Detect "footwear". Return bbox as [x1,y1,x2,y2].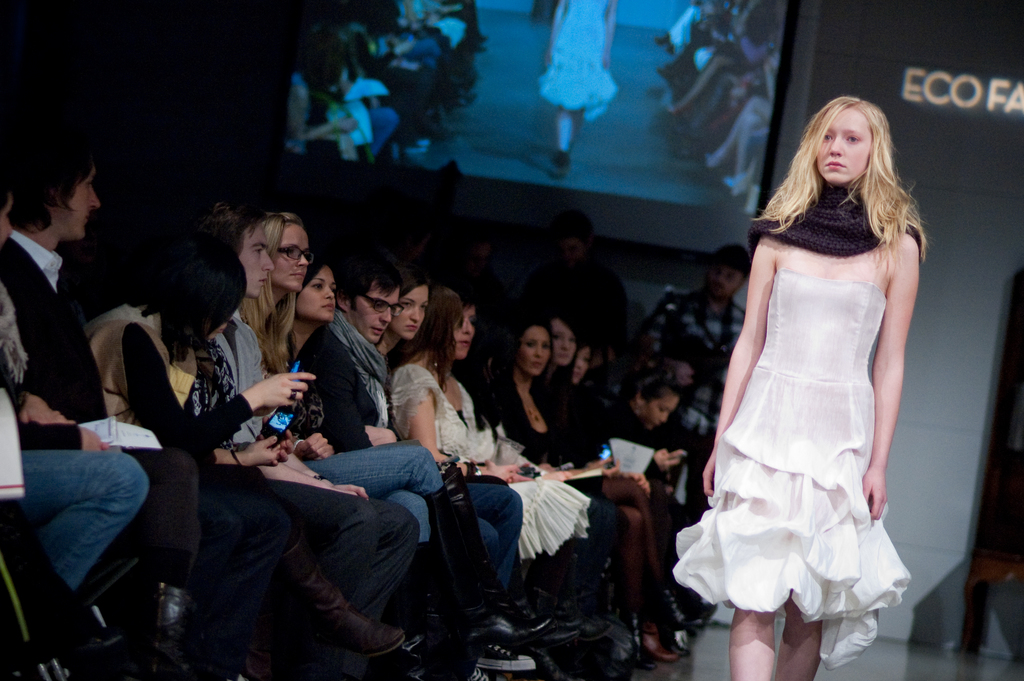
[628,620,668,654].
